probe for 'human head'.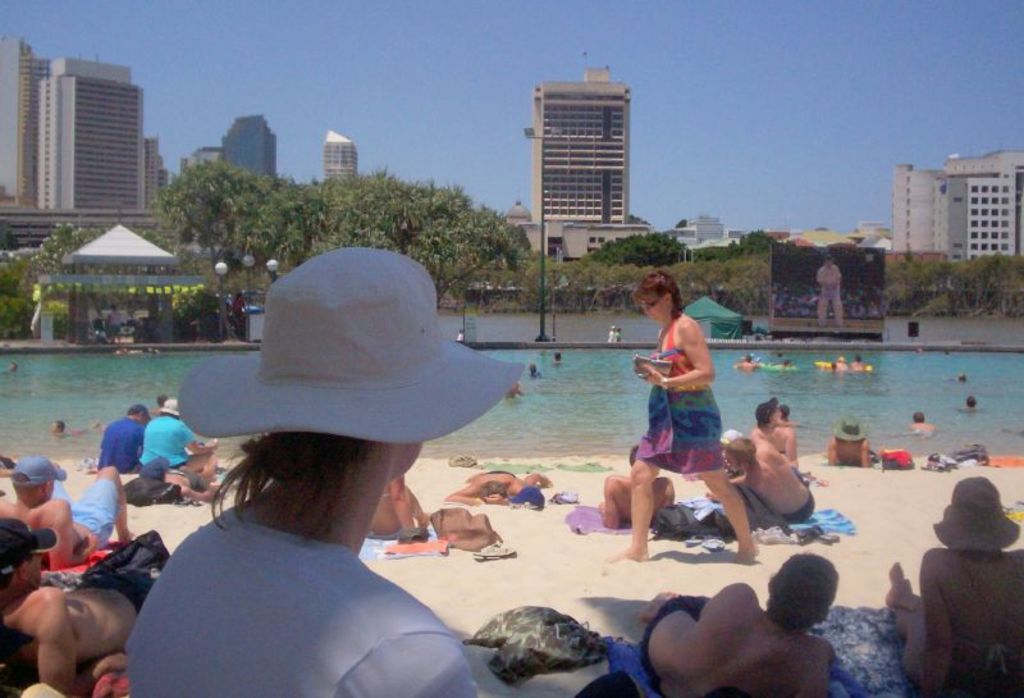
Probe result: (left=911, top=410, right=929, bottom=425).
